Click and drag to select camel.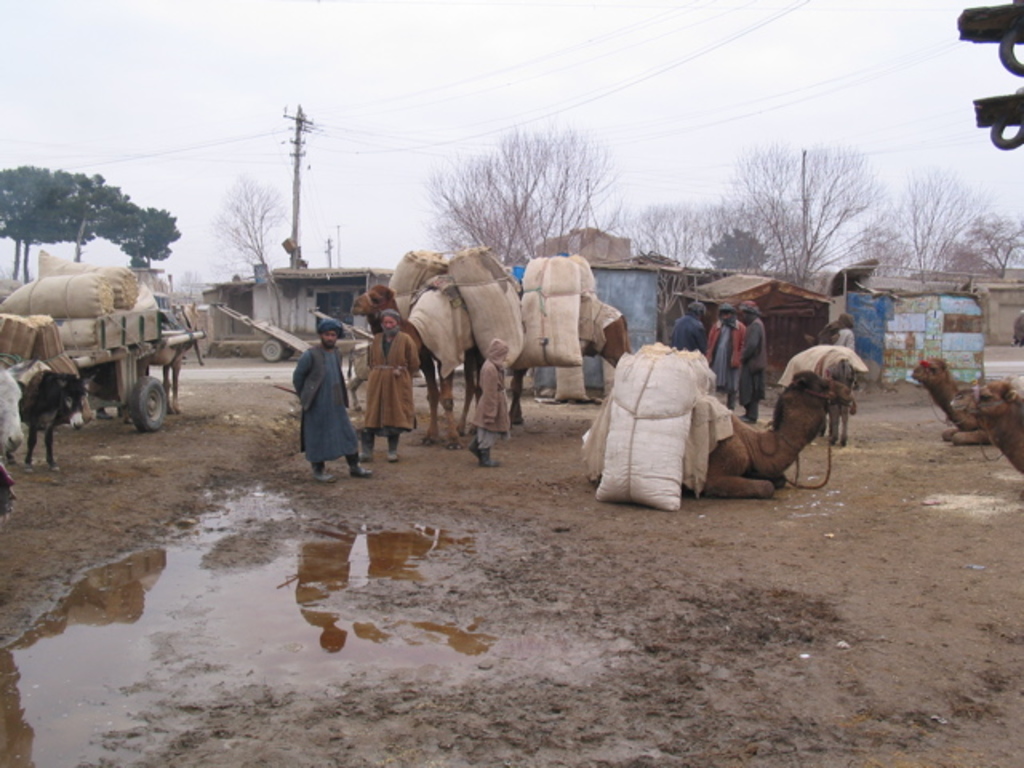
Selection: bbox(514, 290, 632, 426).
